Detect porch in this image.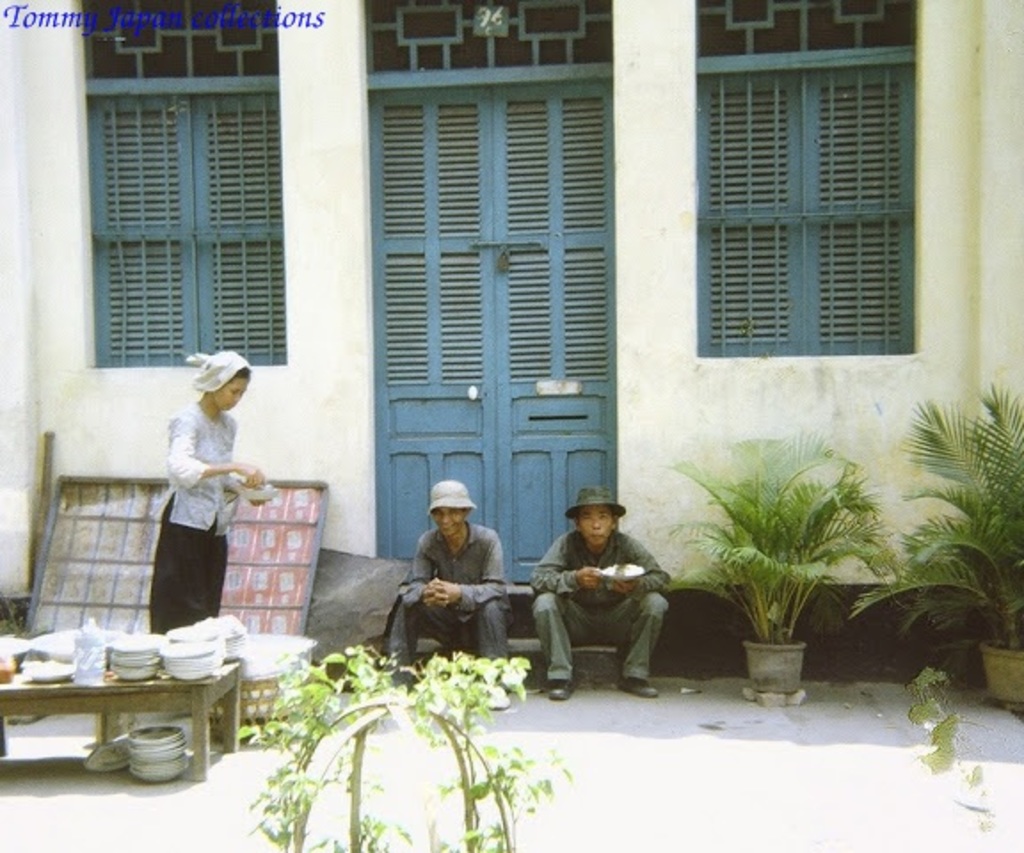
Detection: bbox=[0, 537, 1022, 851].
